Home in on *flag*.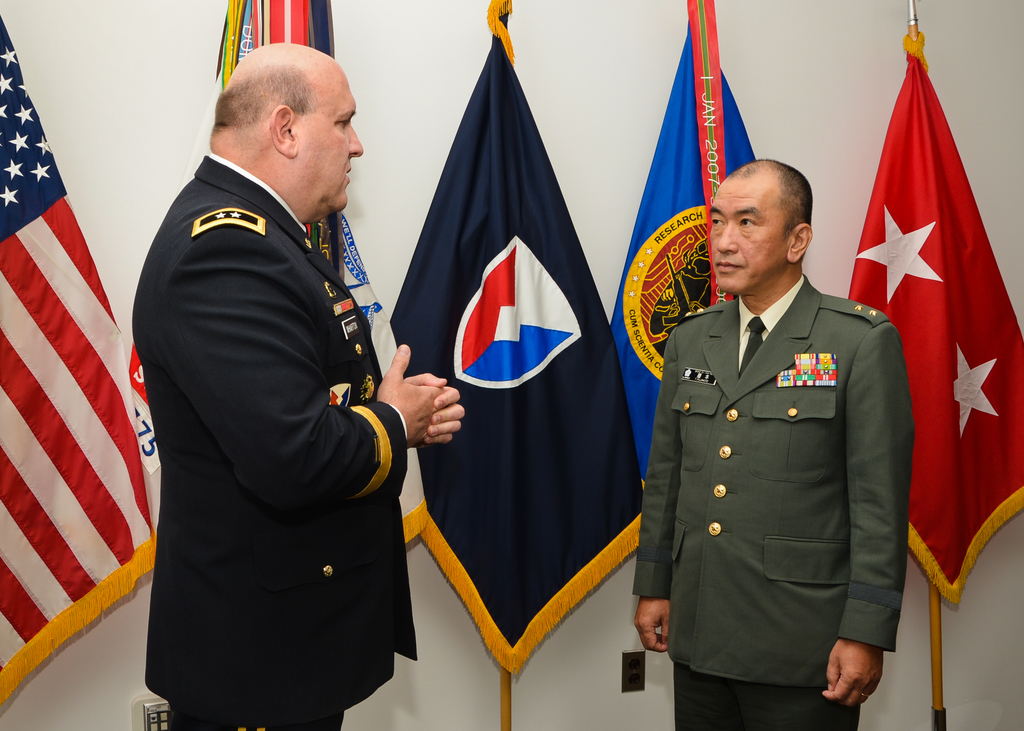
Homed in at x1=6 y1=98 x2=153 y2=719.
